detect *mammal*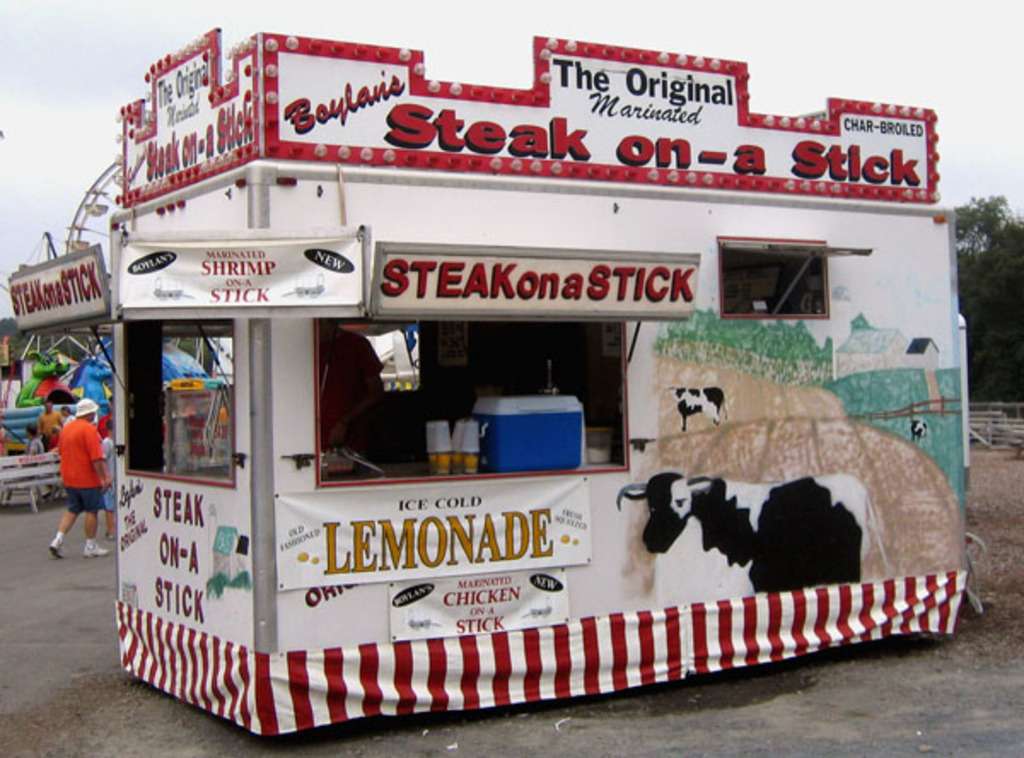
bbox=[27, 386, 106, 572]
